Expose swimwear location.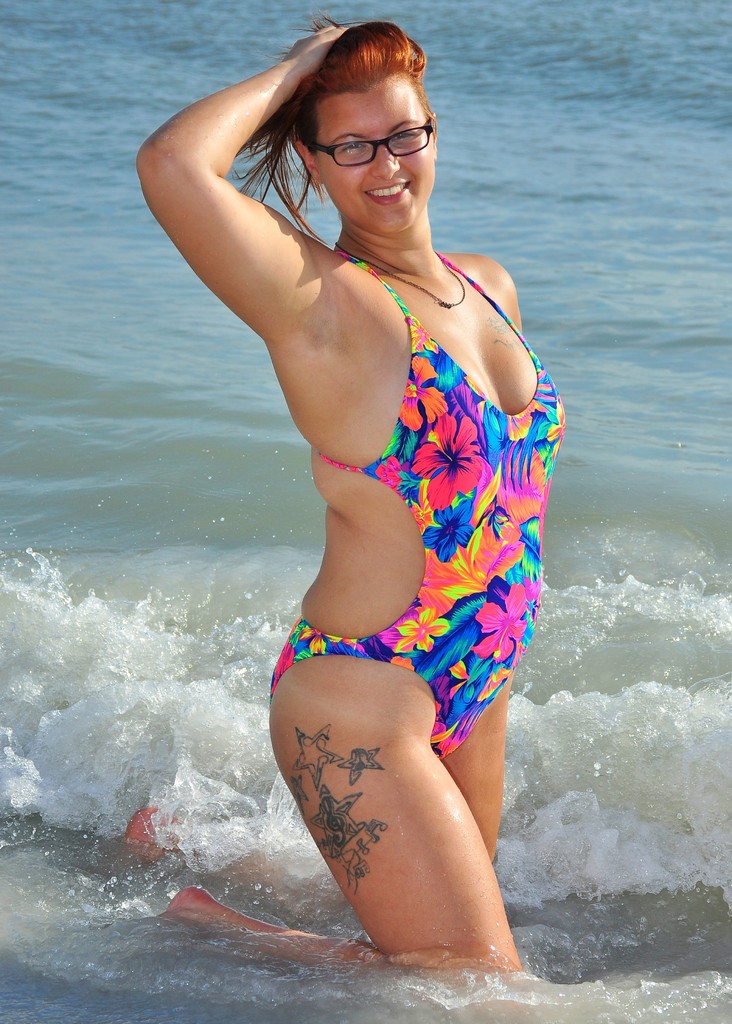
Exposed at 263 234 574 758.
